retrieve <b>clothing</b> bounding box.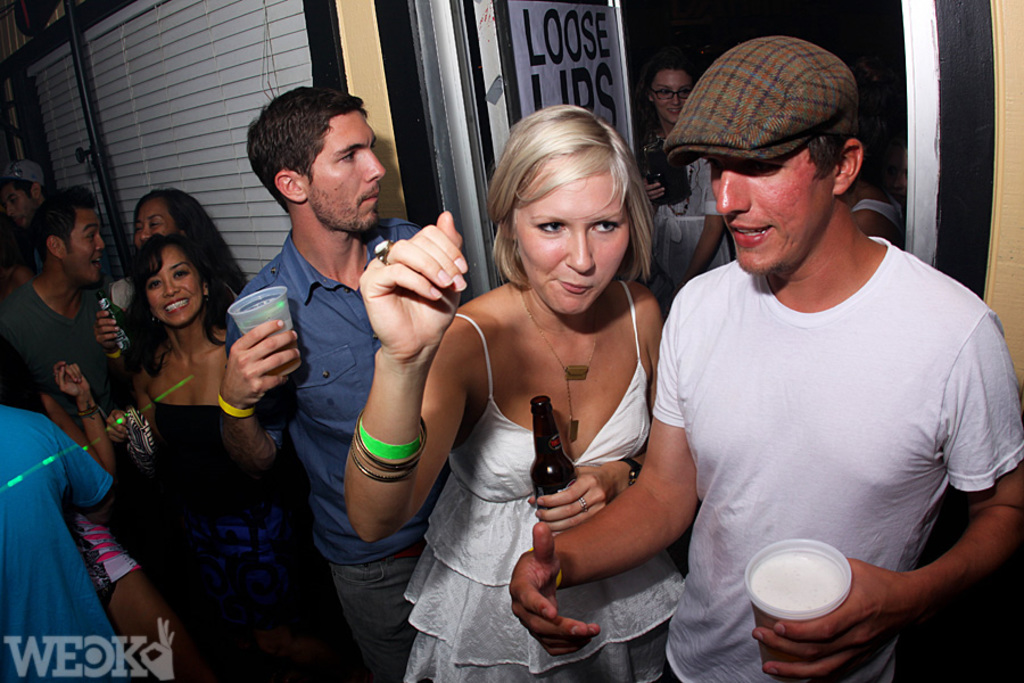
Bounding box: <box>399,273,687,682</box>.
